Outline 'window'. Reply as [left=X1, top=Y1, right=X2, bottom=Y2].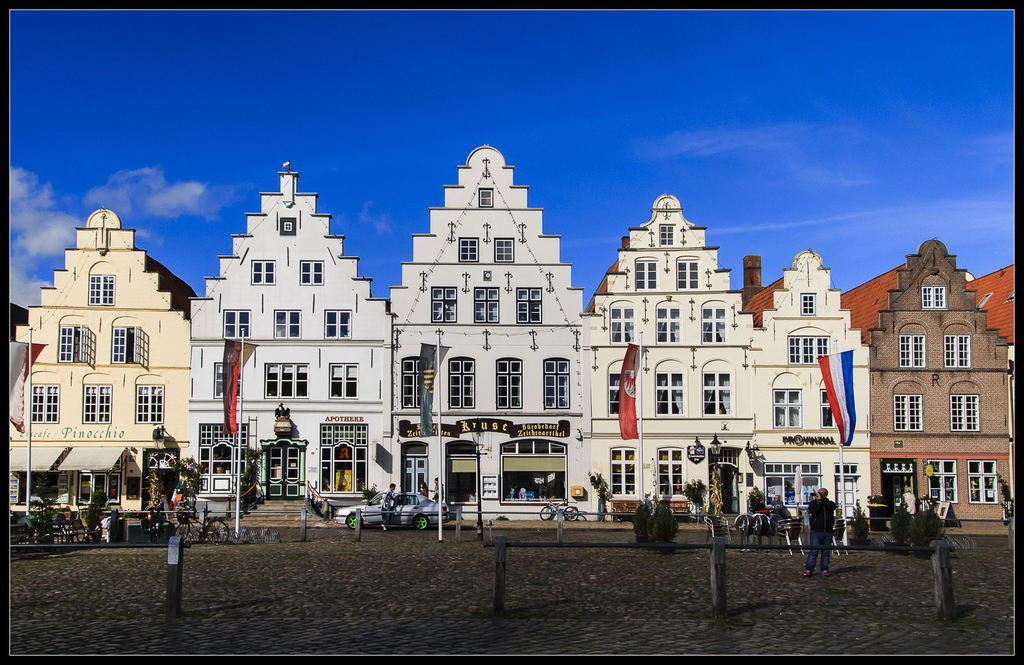
[left=89, top=274, right=115, bottom=303].
